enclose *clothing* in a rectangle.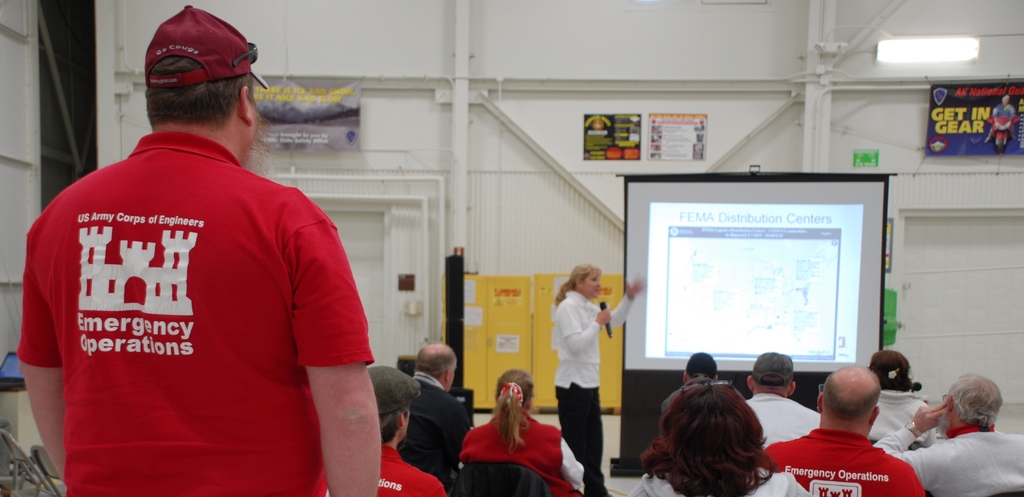
760:430:924:496.
